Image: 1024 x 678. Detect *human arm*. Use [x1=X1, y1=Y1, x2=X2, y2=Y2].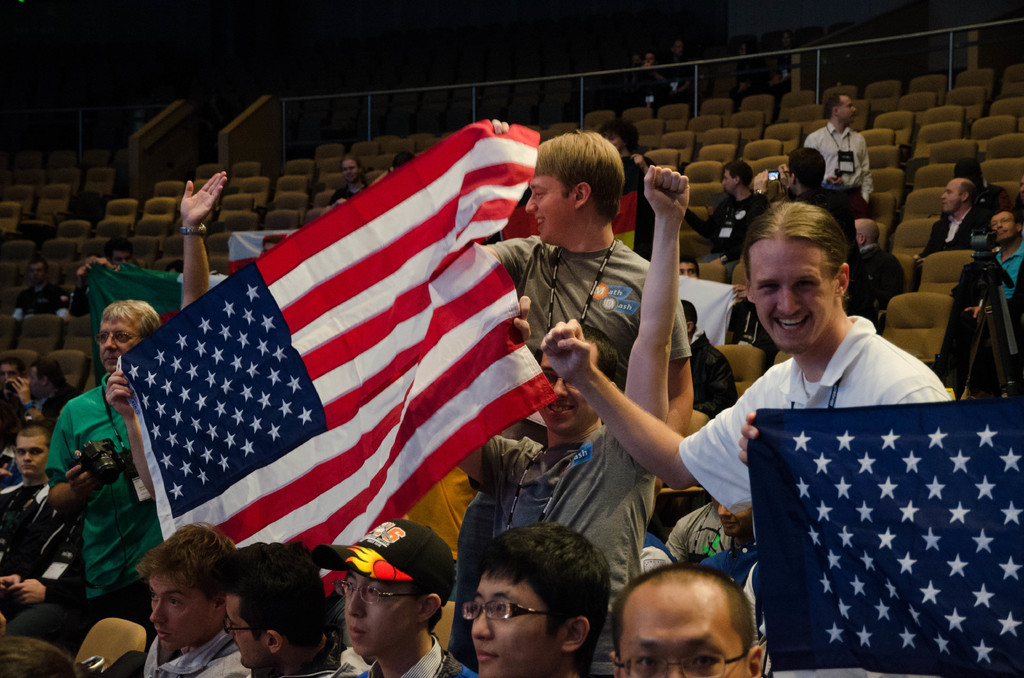
[x1=540, y1=321, x2=772, y2=499].
